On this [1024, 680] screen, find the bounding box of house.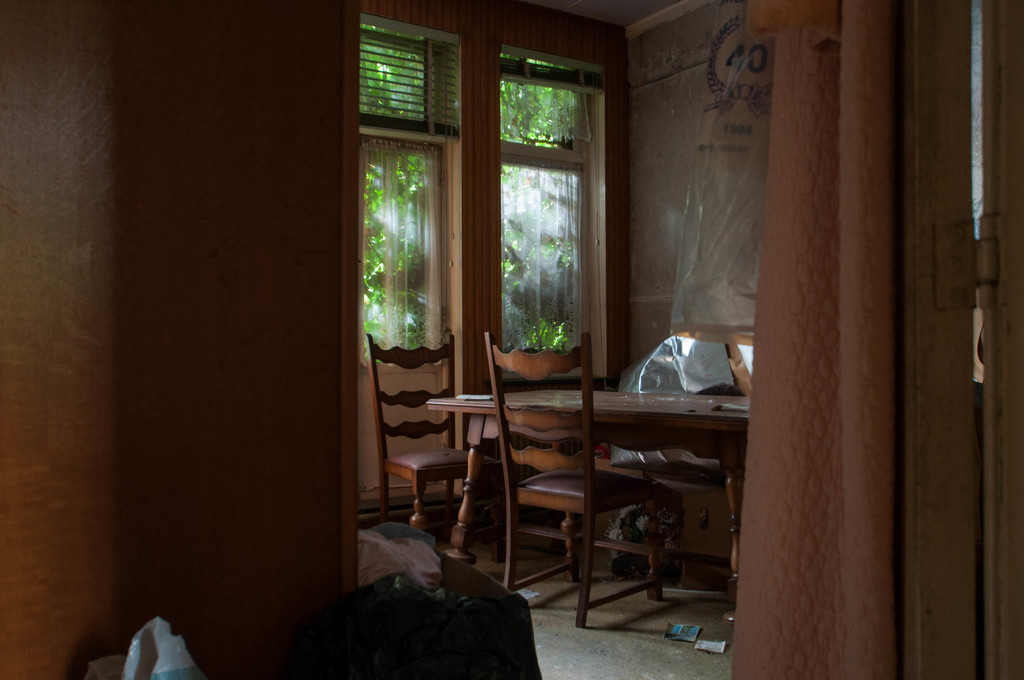
Bounding box: 0 0 1023 679.
